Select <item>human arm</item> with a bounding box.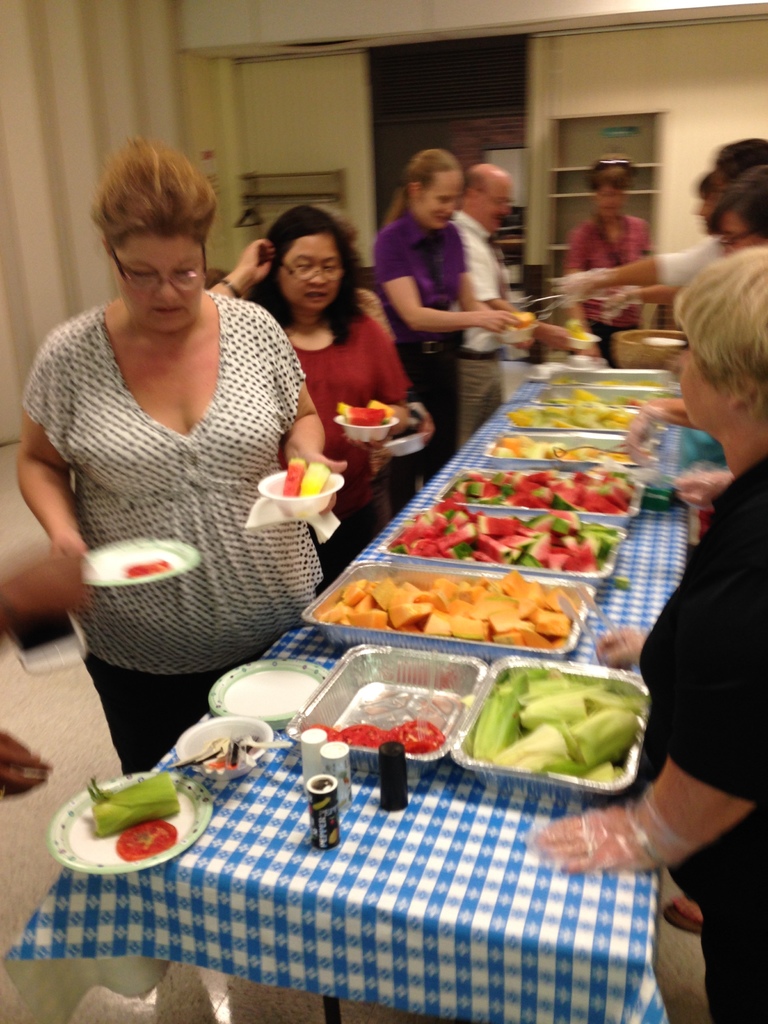
(x1=541, y1=552, x2=767, y2=877).
